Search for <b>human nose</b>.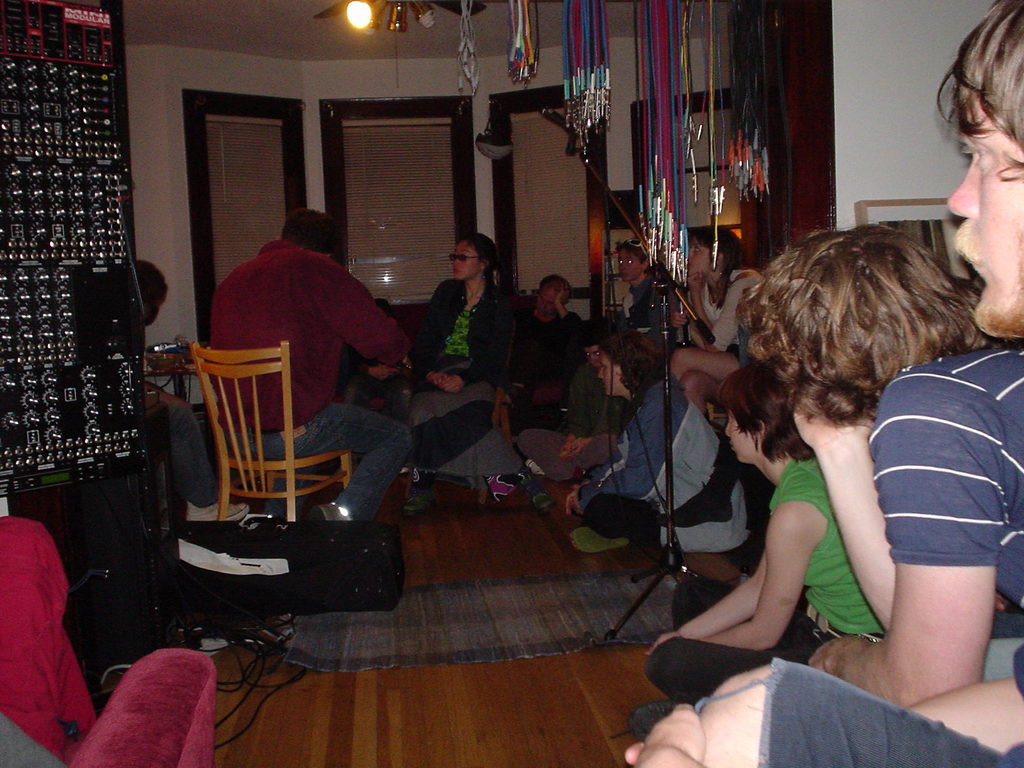
Found at {"x1": 945, "y1": 164, "x2": 977, "y2": 220}.
